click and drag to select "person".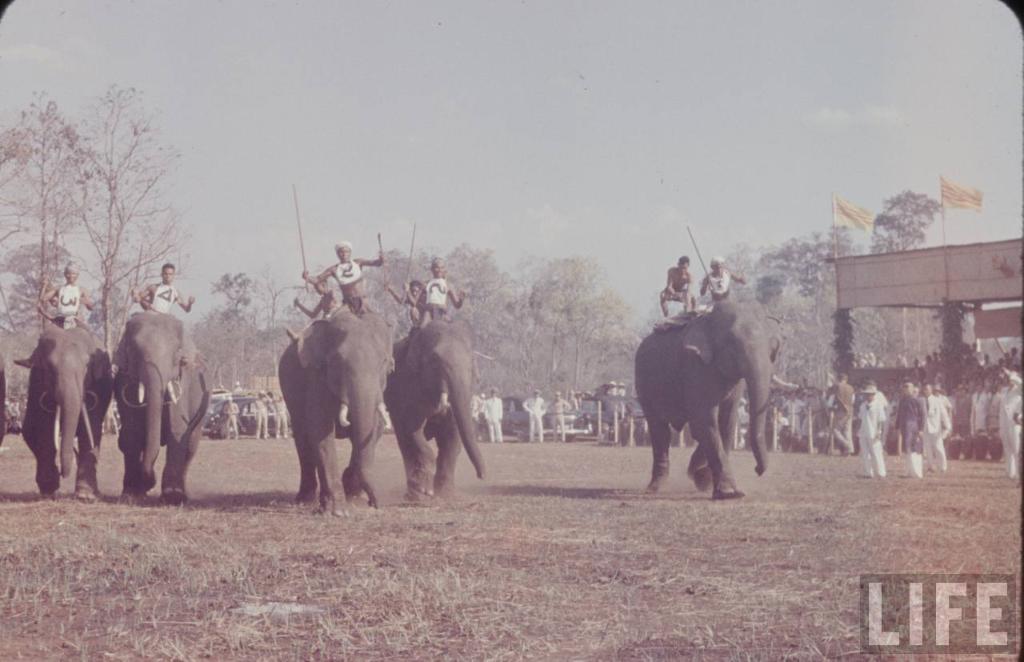
Selection: (x1=662, y1=255, x2=698, y2=322).
